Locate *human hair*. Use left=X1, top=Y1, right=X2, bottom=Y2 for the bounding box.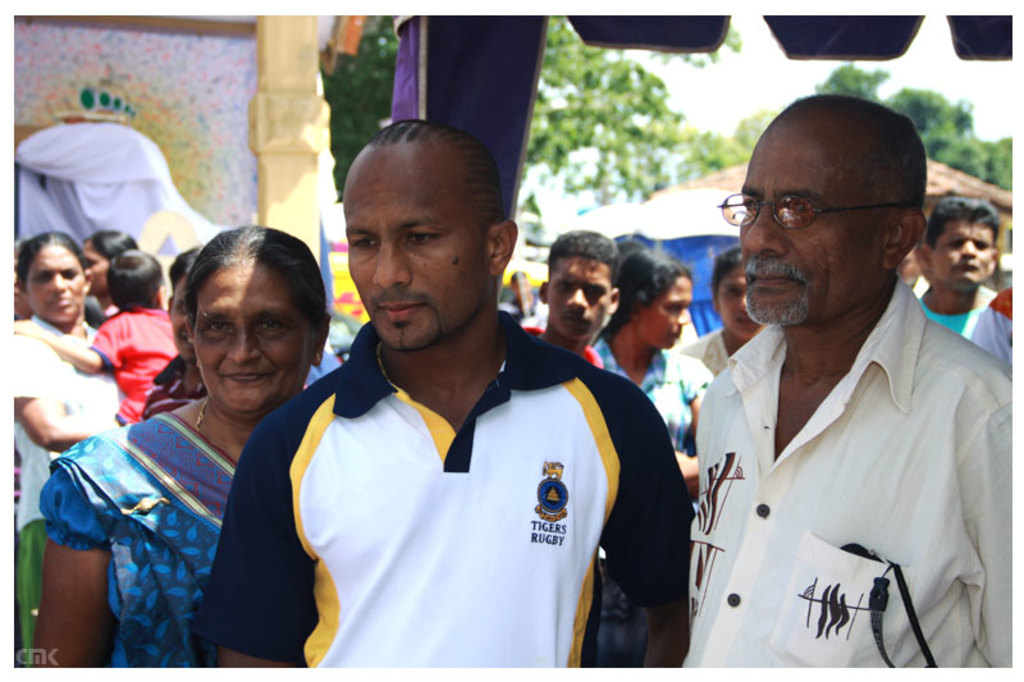
left=88, top=230, right=140, bottom=273.
